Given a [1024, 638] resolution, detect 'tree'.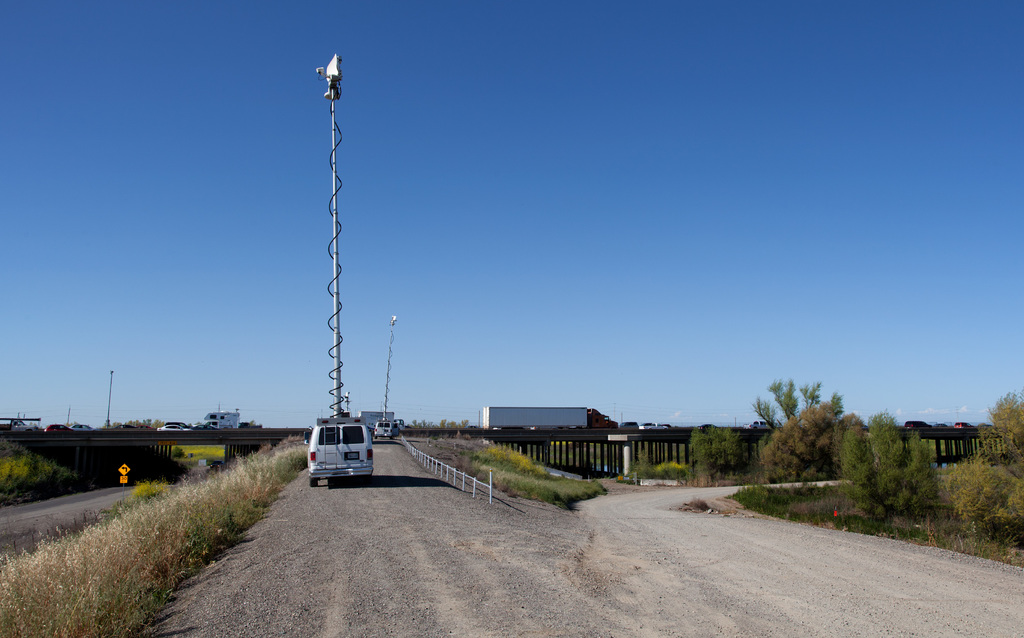
box(757, 375, 853, 432).
